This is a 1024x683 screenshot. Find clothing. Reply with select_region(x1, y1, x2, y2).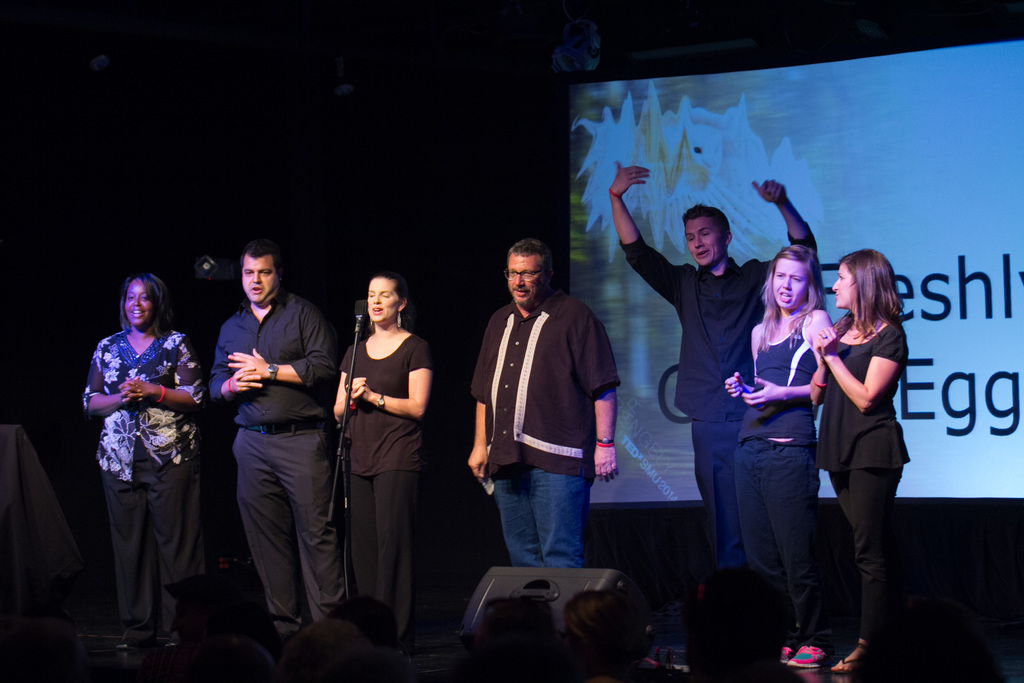
select_region(615, 214, 819, 427).
